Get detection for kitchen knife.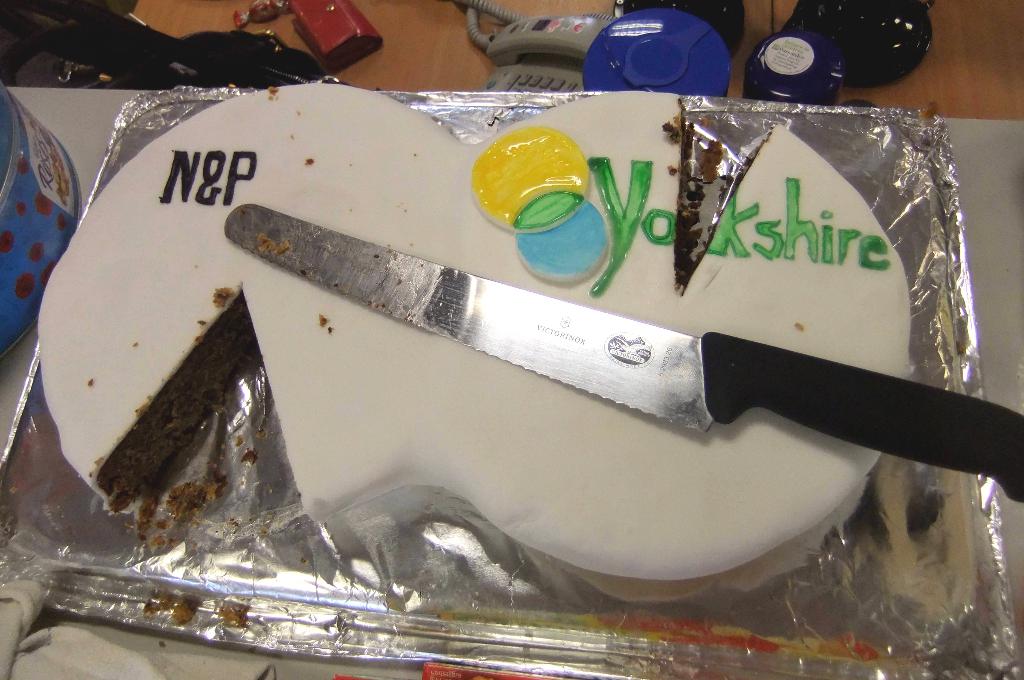
Detection: detection(228, 200, 1023, 508).
